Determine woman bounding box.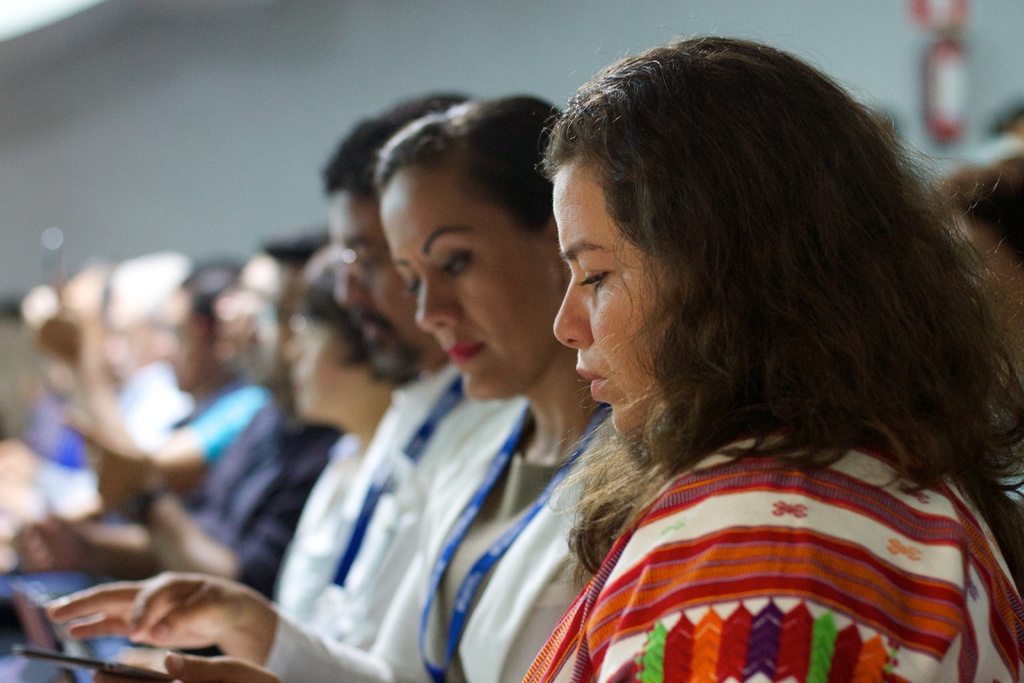
Determined: region(166, 26, 1023, 682).
